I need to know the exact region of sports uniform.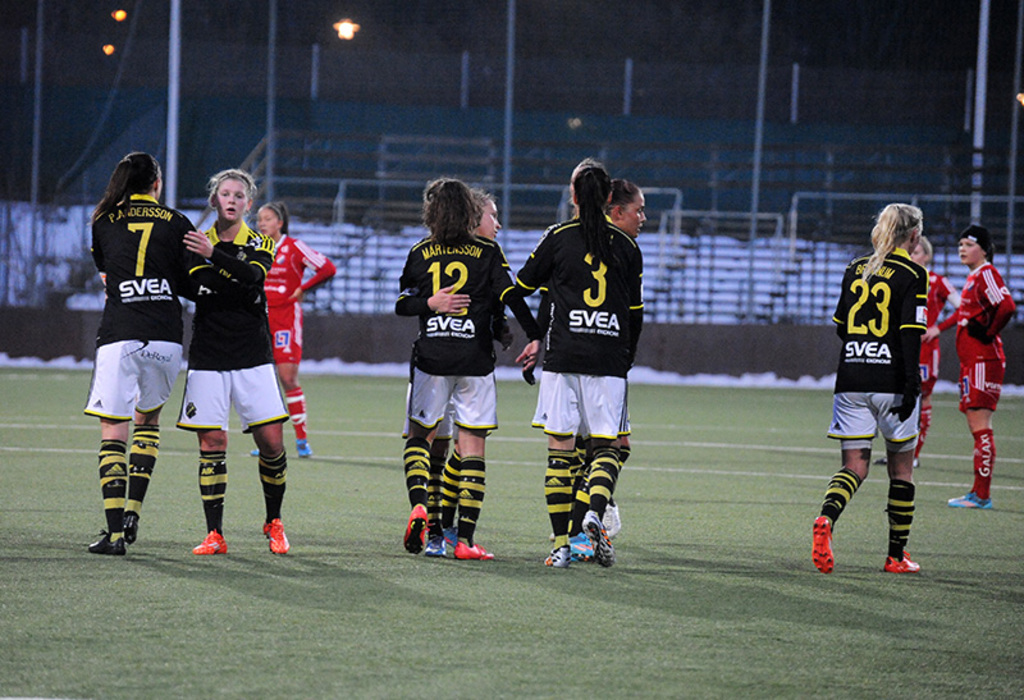
Region: select_region(820, 247, 929, 452).
